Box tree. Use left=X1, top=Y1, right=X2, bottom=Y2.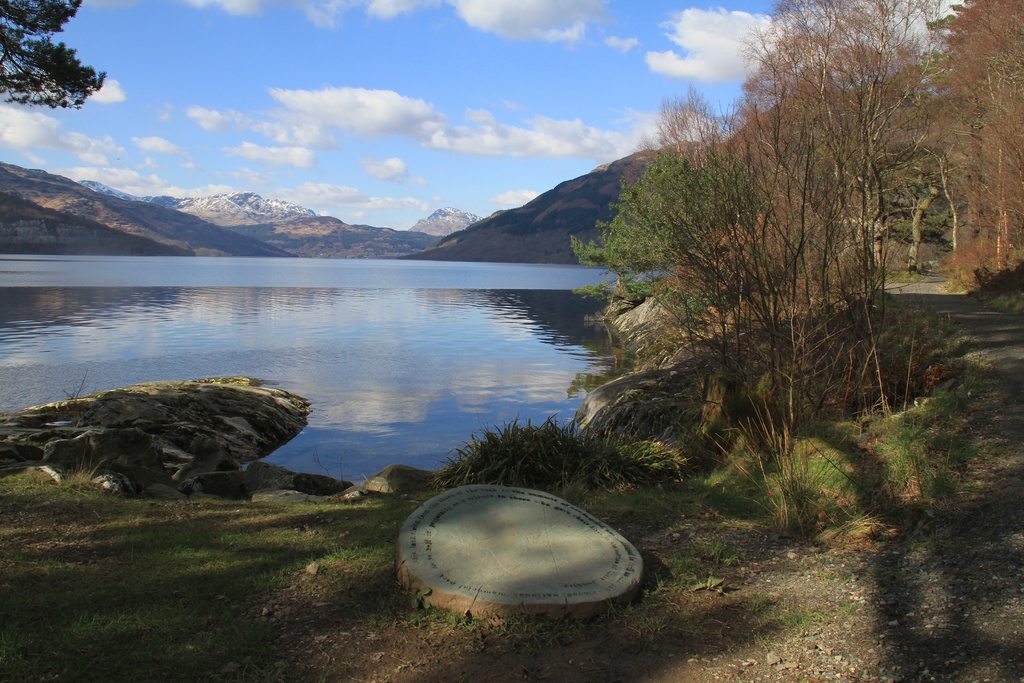
left=896, top=4, right=1023, bottom=292.
